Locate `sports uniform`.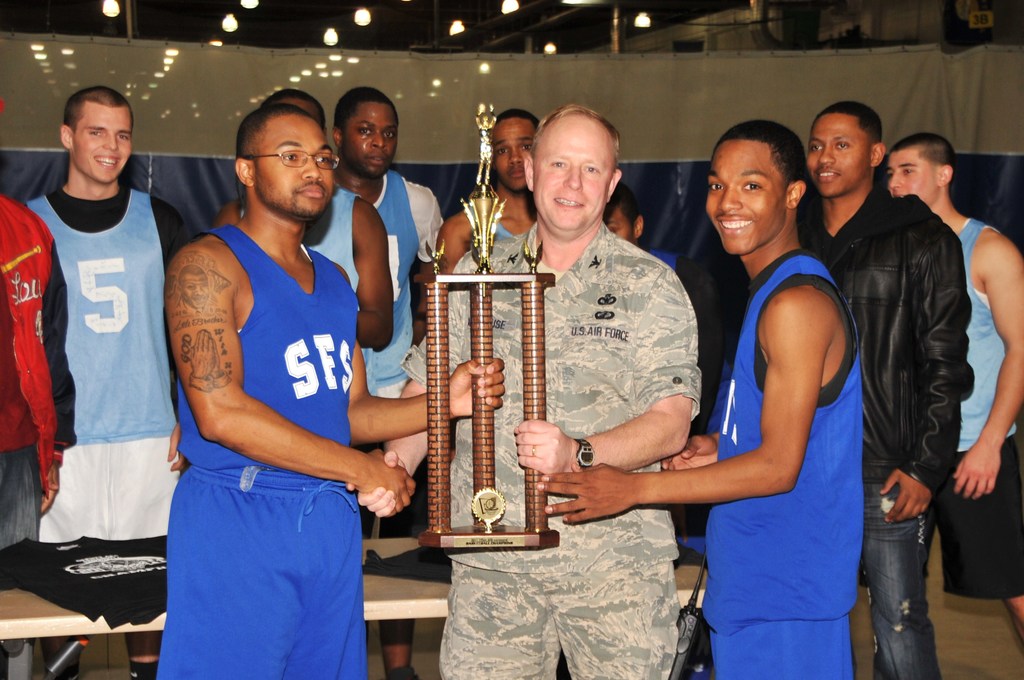
Bounding box: (left=229, top=186, right=353, bottom=328).
